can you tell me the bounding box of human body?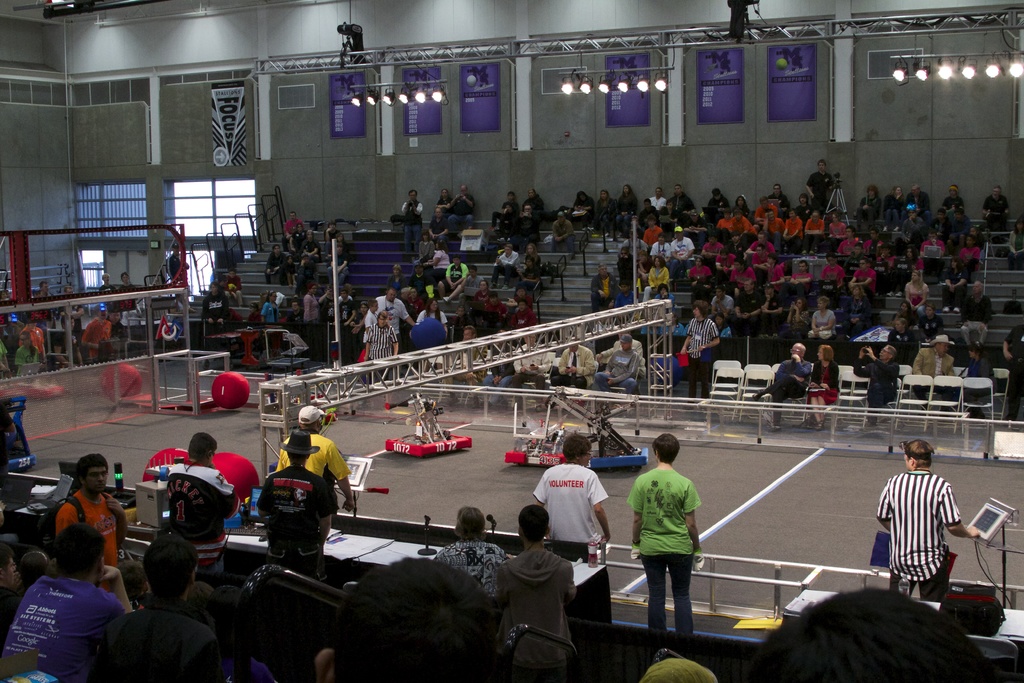
box=[706, 286, 732, 330].
